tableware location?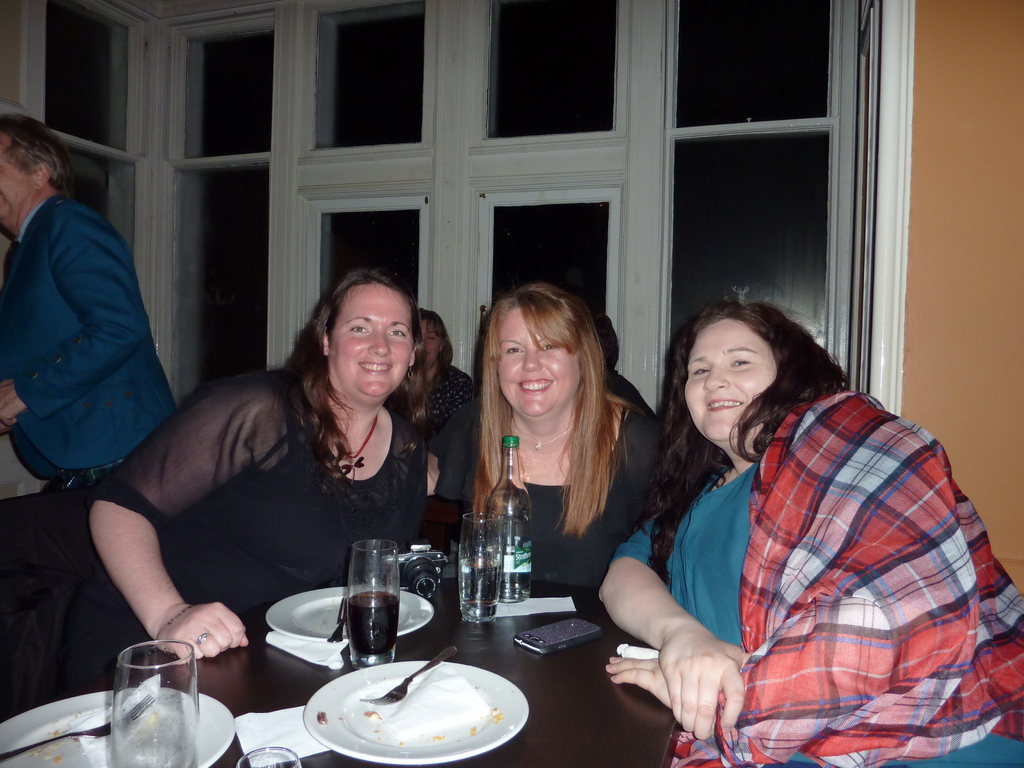
x1=237 y1=746 x2=300 y2=767
